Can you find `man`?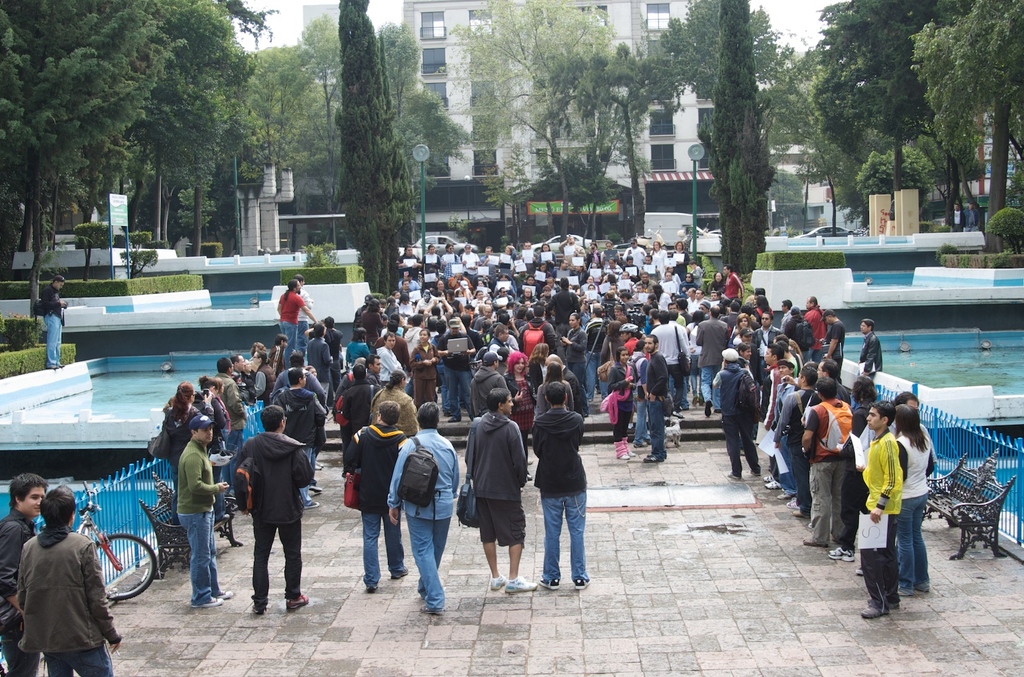
Yes, bounding box: <region>467, 349, 513, 417</region>.
